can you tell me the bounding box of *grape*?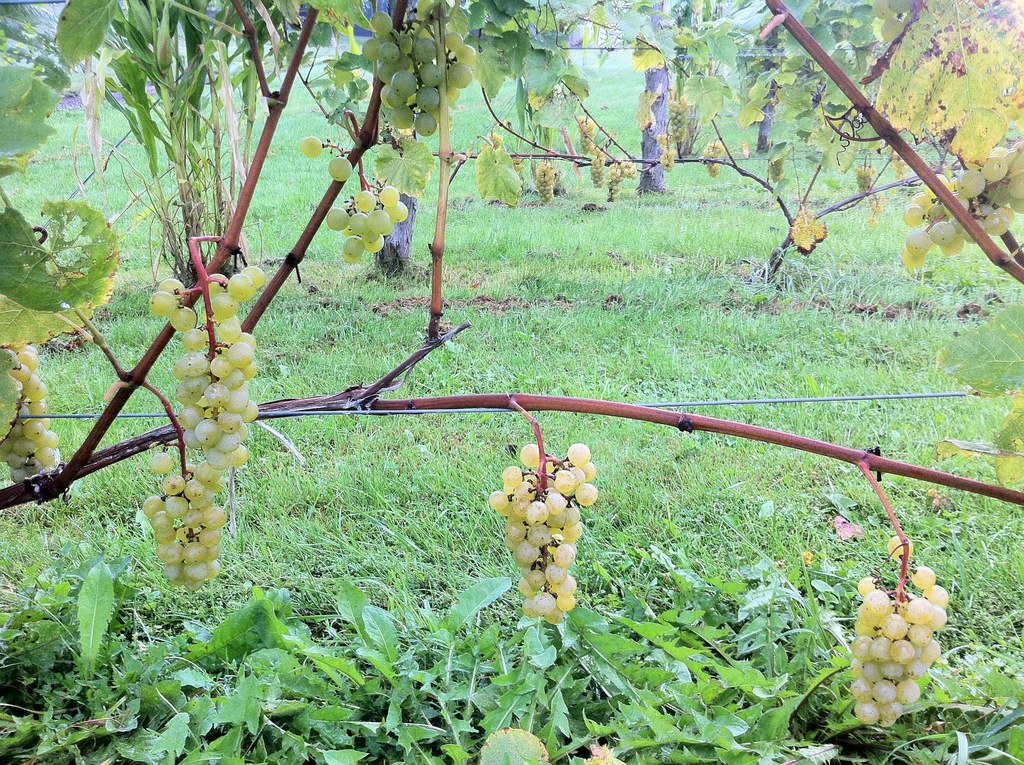
890:535:914:563.
